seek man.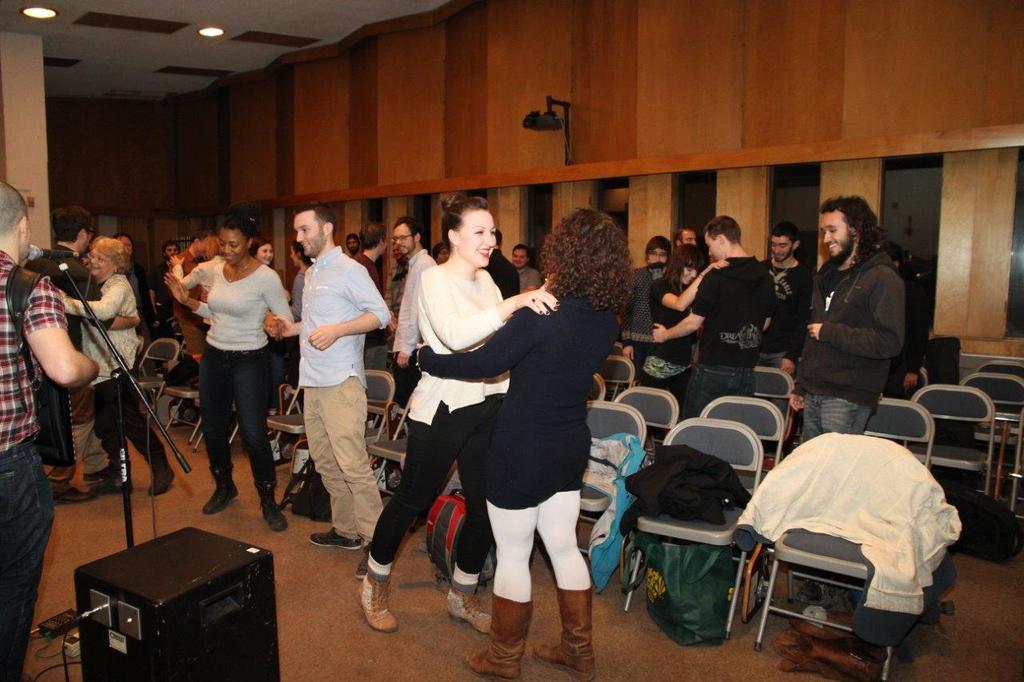
detection(787, 187, 905, 605).
